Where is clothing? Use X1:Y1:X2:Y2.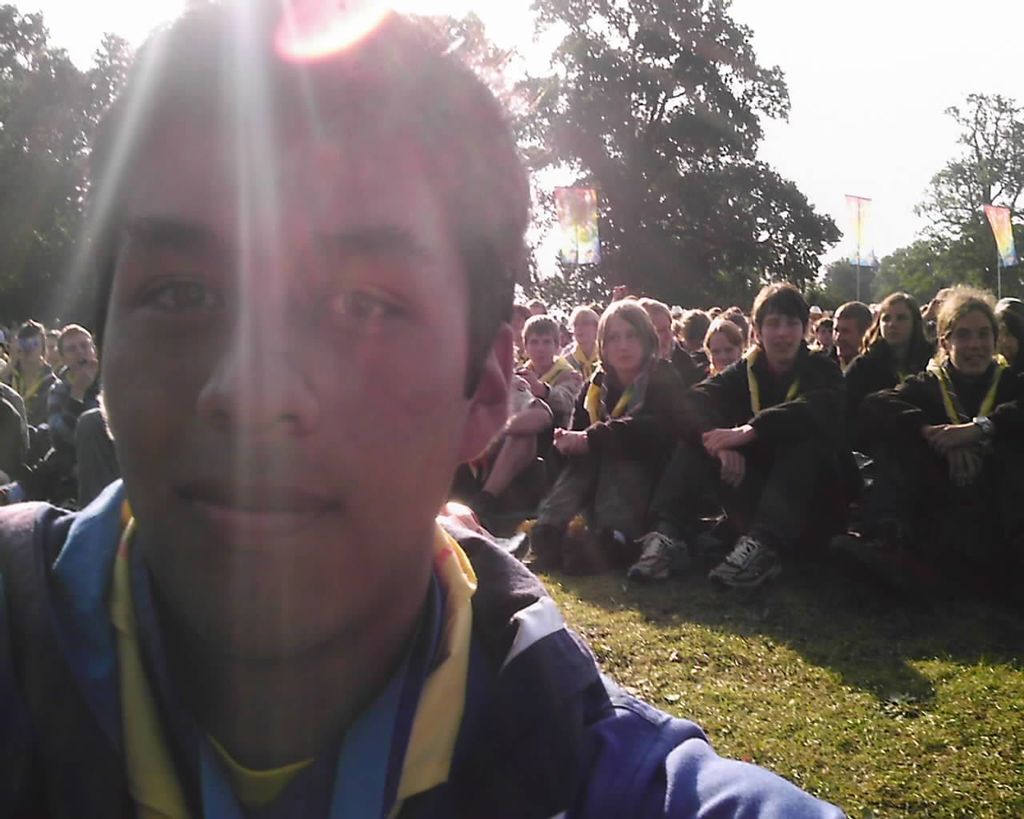
534:371:698:530.
